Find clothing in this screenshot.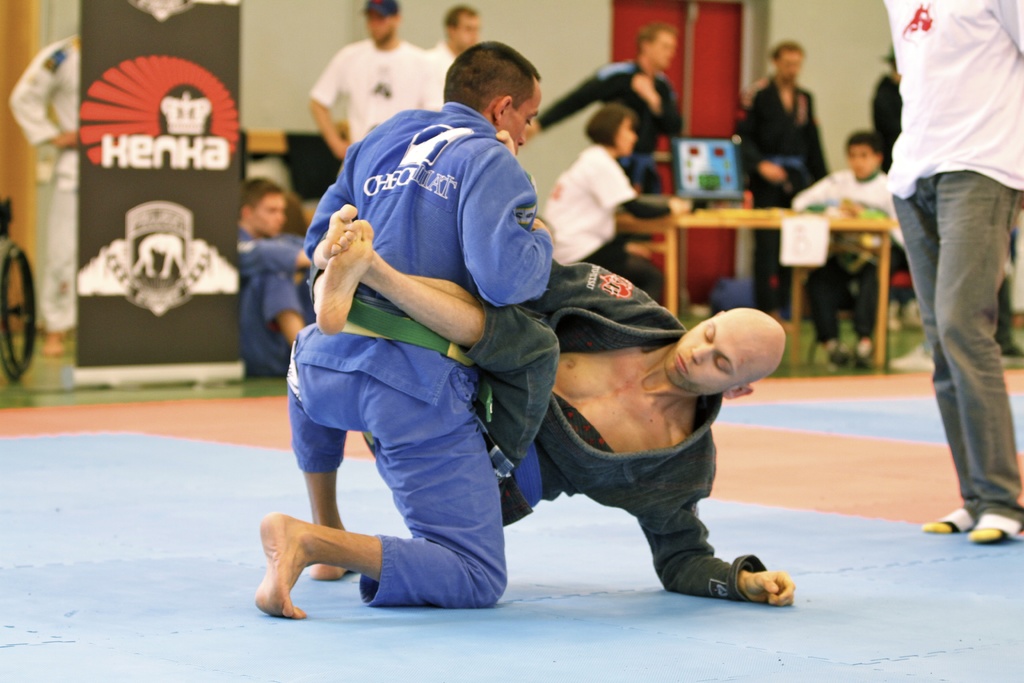
The bounding box for clothing is {"left": 872, "top": 68, "right": 918, "bottom": 303}.
